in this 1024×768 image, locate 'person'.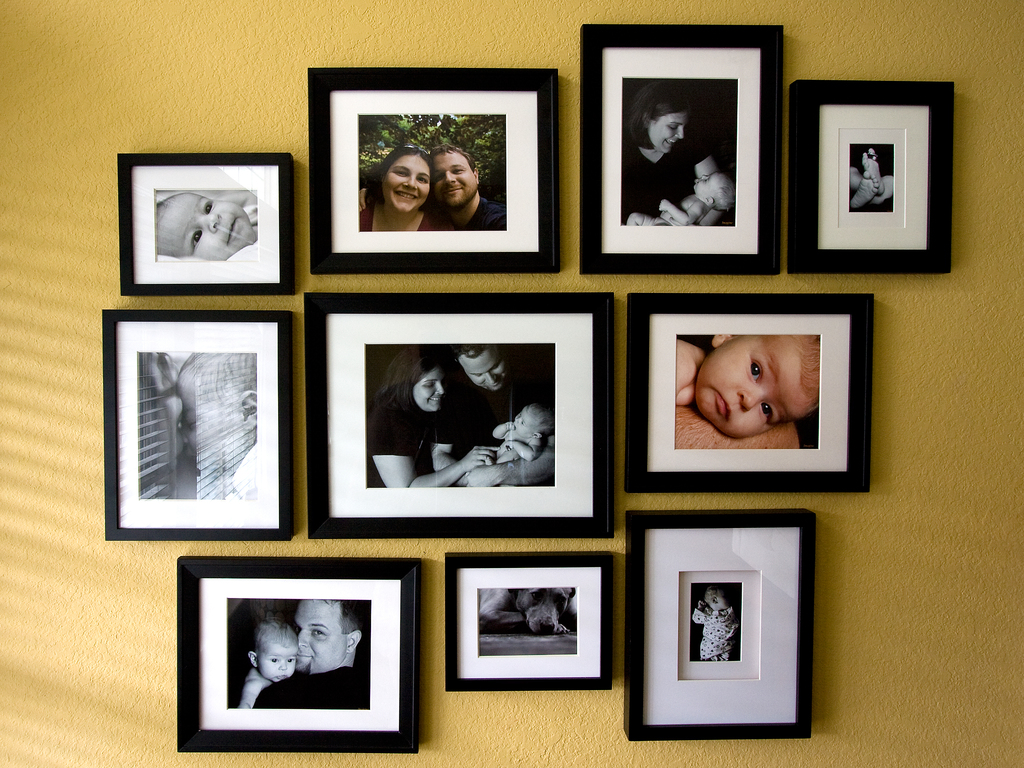
Bounding box: 435 146 511 229.
